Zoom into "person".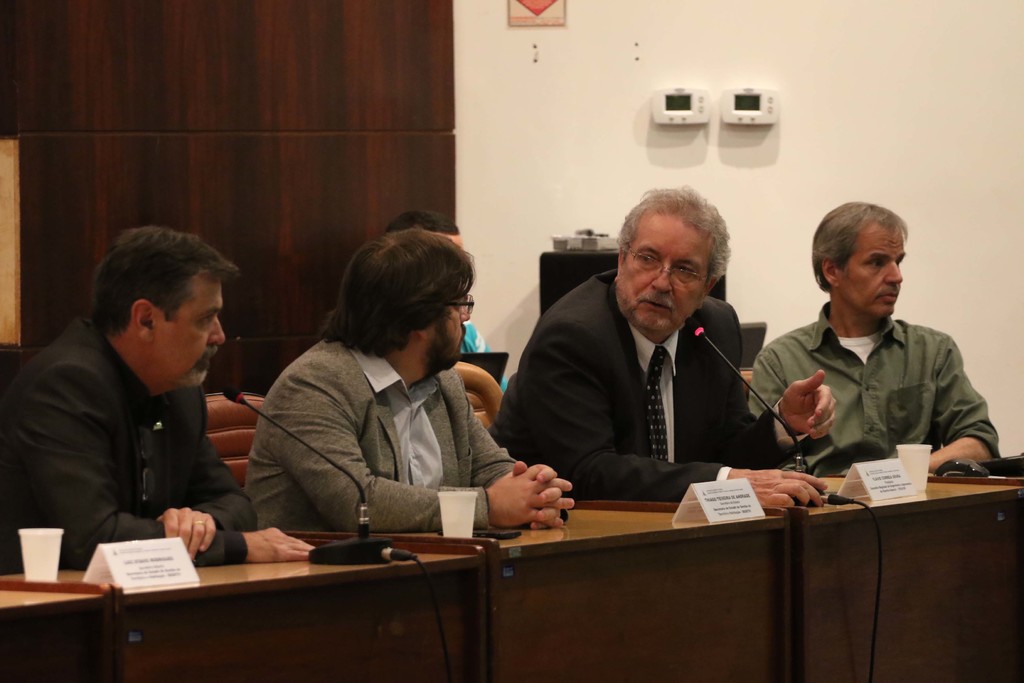
Zoom target: box(500, 192, 837, 506).
